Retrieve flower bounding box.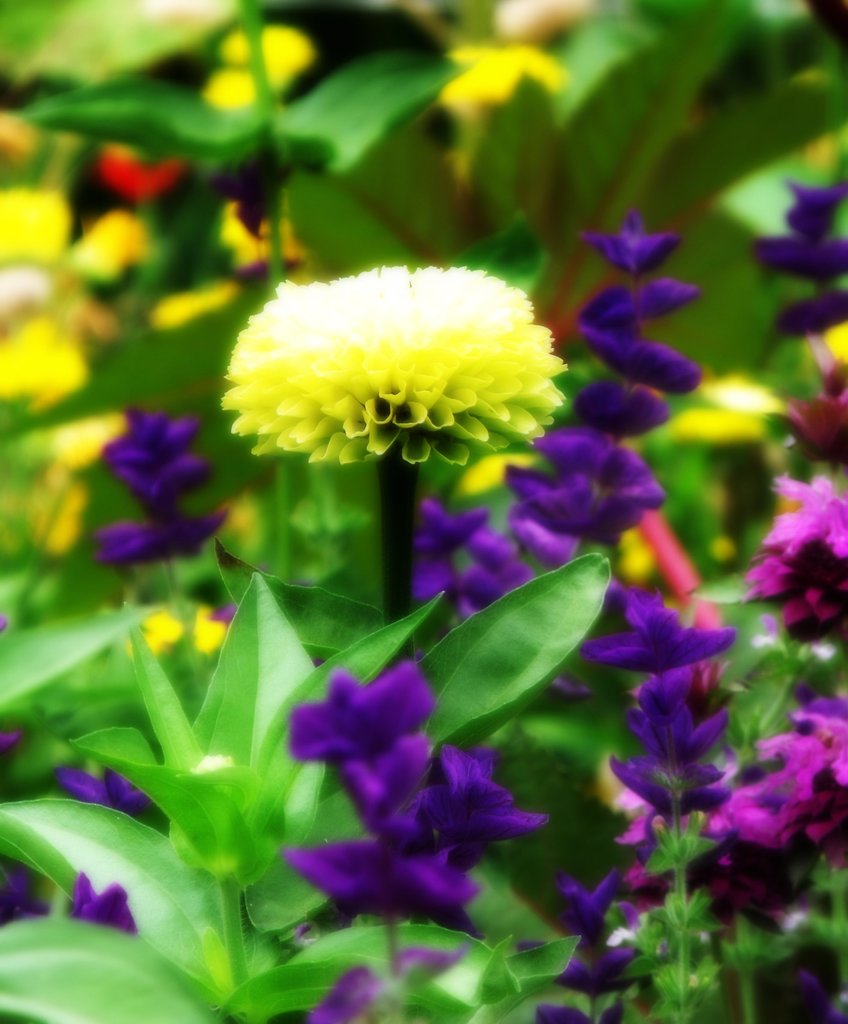
Bounding box: locate(0, 722, 25, 764).
